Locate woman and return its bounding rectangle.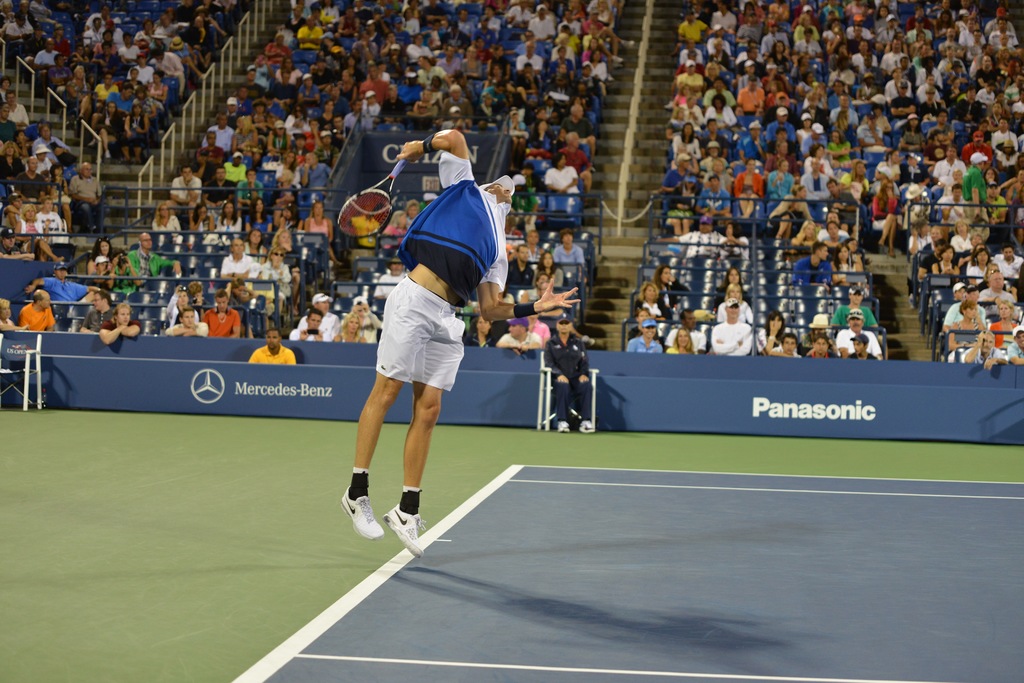
(x1=189, y1=279, x2=207, y2=305).
